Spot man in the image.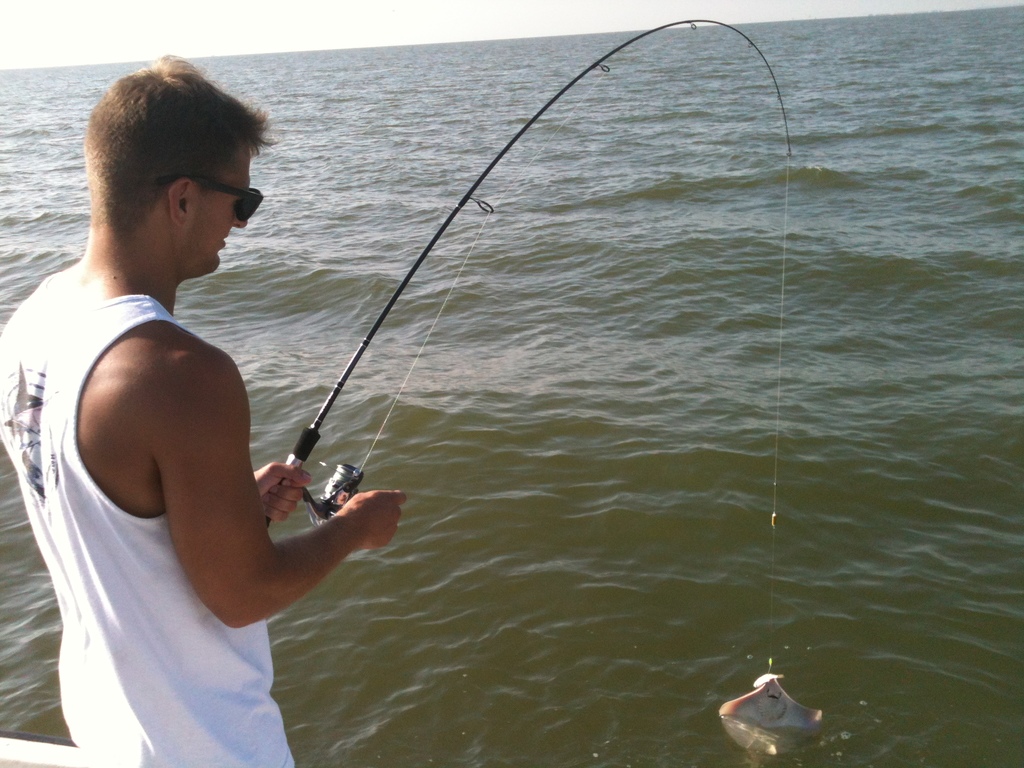
man found at (x1=13, y1=51, x2=326, y2=727).
